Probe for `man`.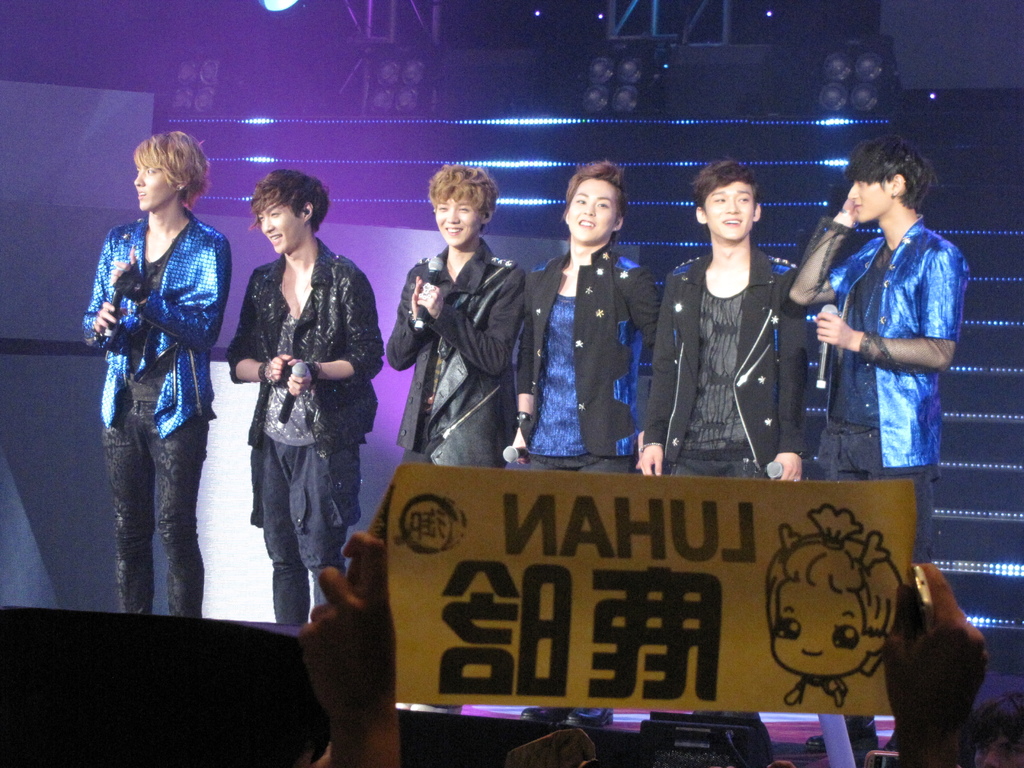
Probe result: [left=229, top=168, right=389, bottom=628].
